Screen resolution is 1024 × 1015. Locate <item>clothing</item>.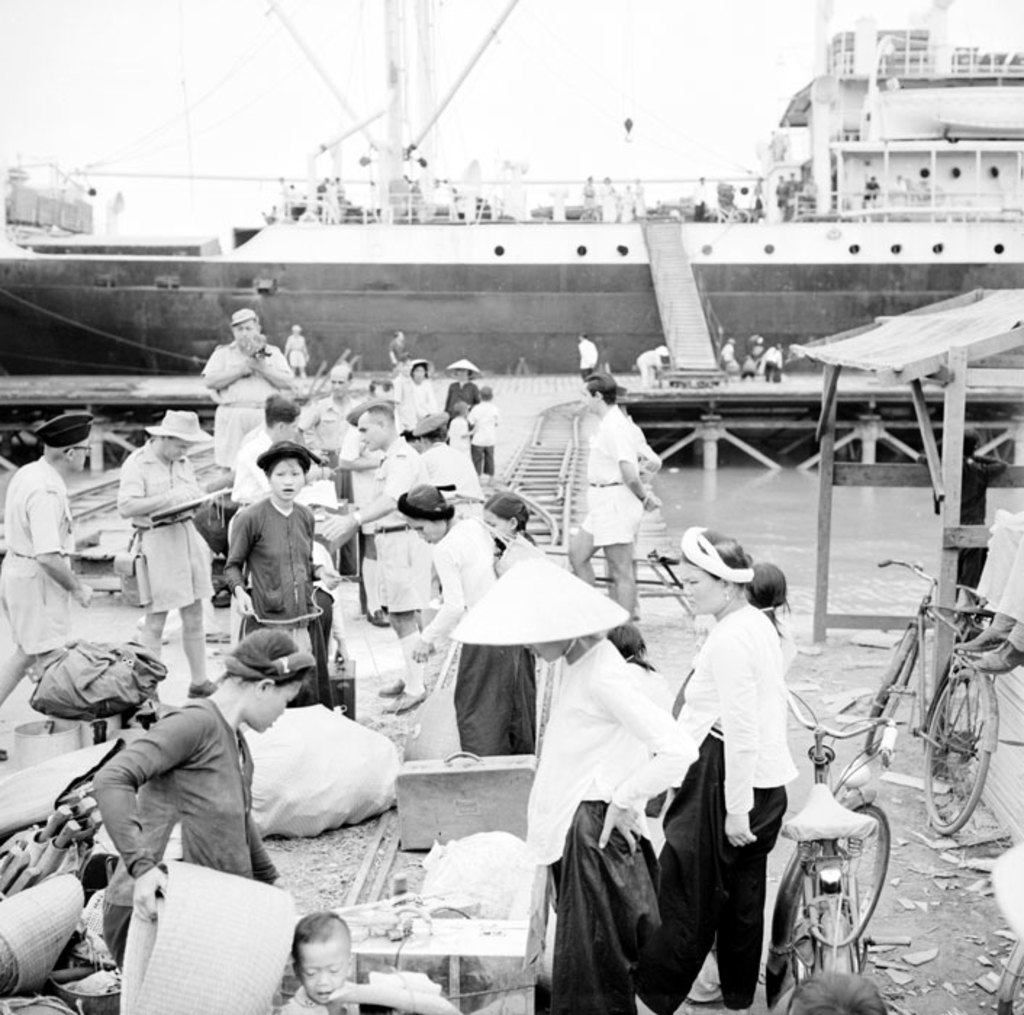
left=532, top=660, right=673, bottom=1005.
